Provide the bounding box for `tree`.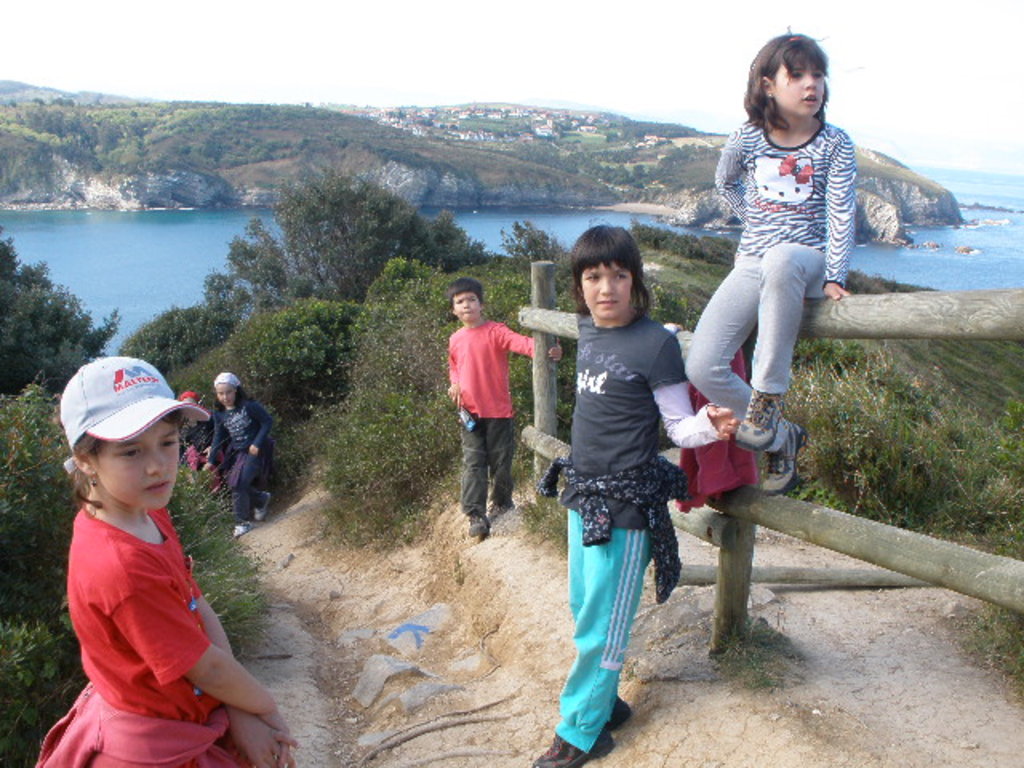
pyautogui.locateOnScreen(2, 227, 123, 392).
